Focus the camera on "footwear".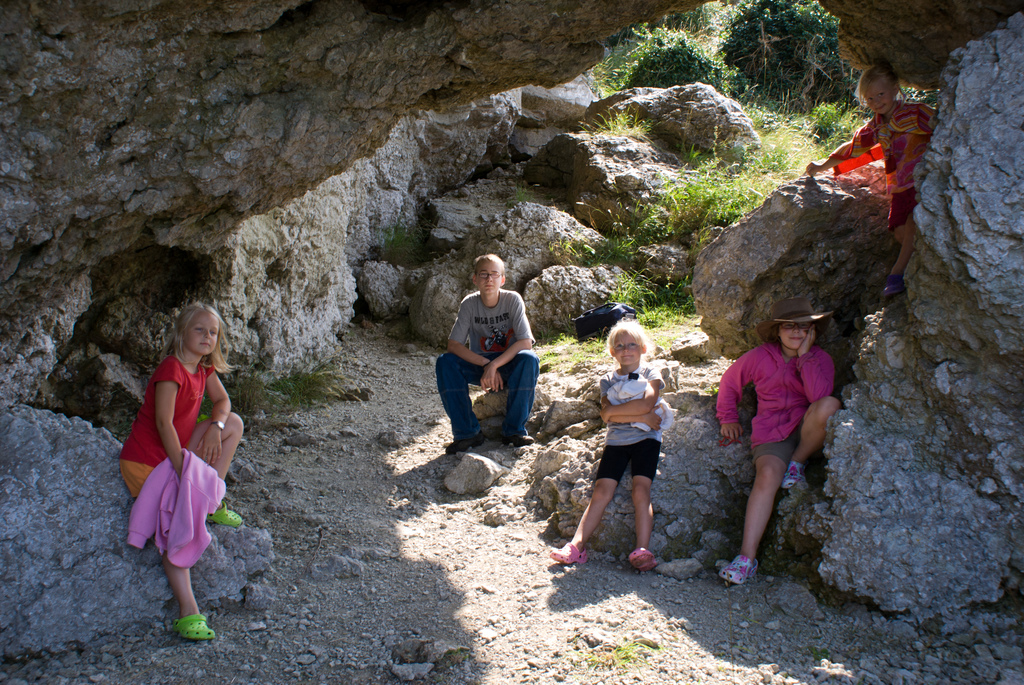
Focus region: <region>180, 613, 220, 636</region>.
